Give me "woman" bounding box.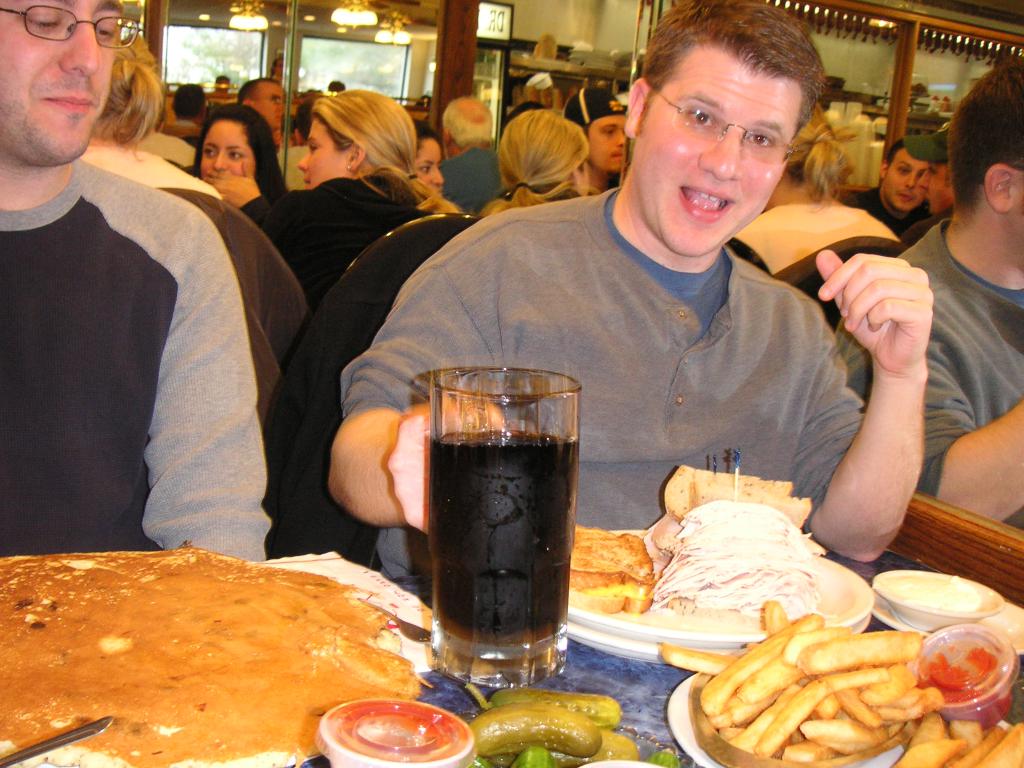
(169,106,287,213).
